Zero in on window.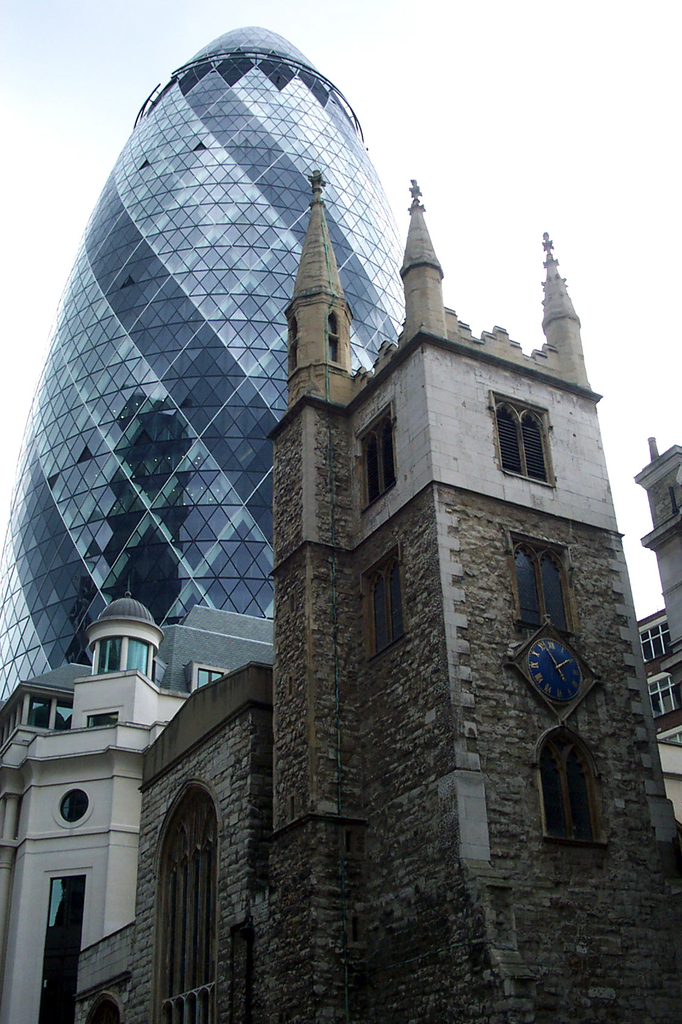
Zeroed in: detection(154, 776, 220, 1023).
